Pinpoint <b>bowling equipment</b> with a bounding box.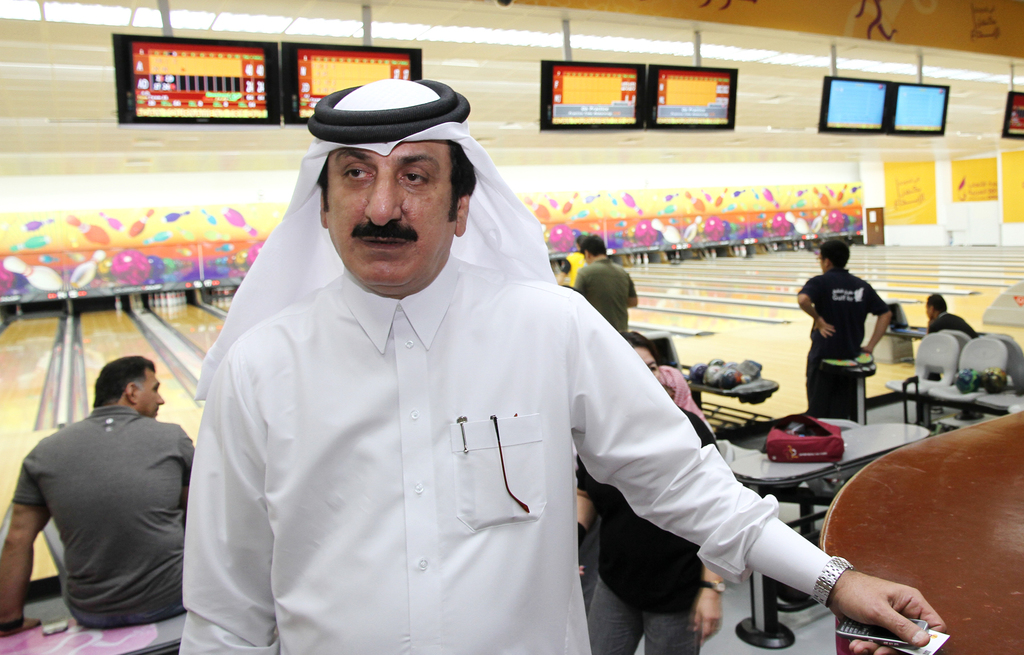
681,212,701,247.
